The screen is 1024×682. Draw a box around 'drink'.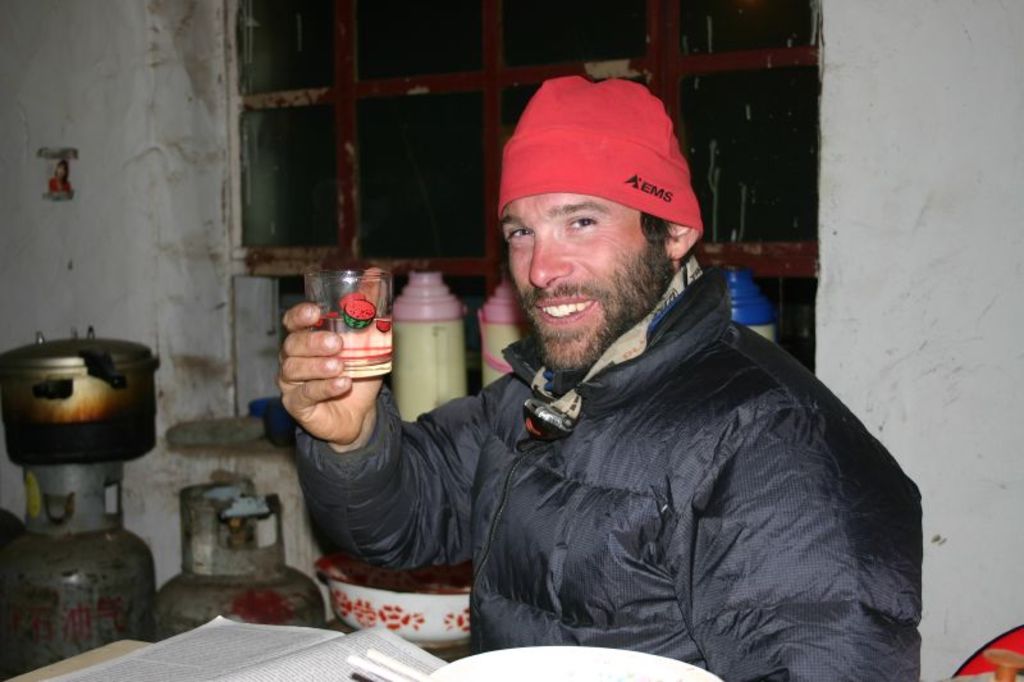
rect(308, 269, 389, 372).
